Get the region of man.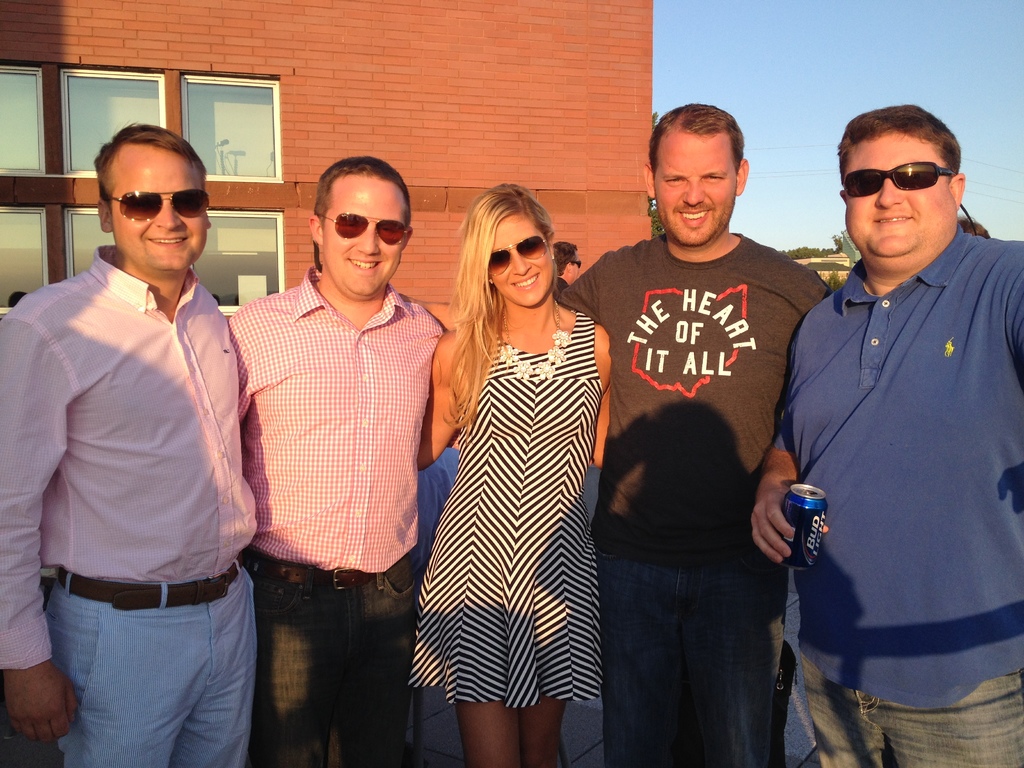
{"x1": 0, "y1": 123, "x2": 262, "y2": 767}.
